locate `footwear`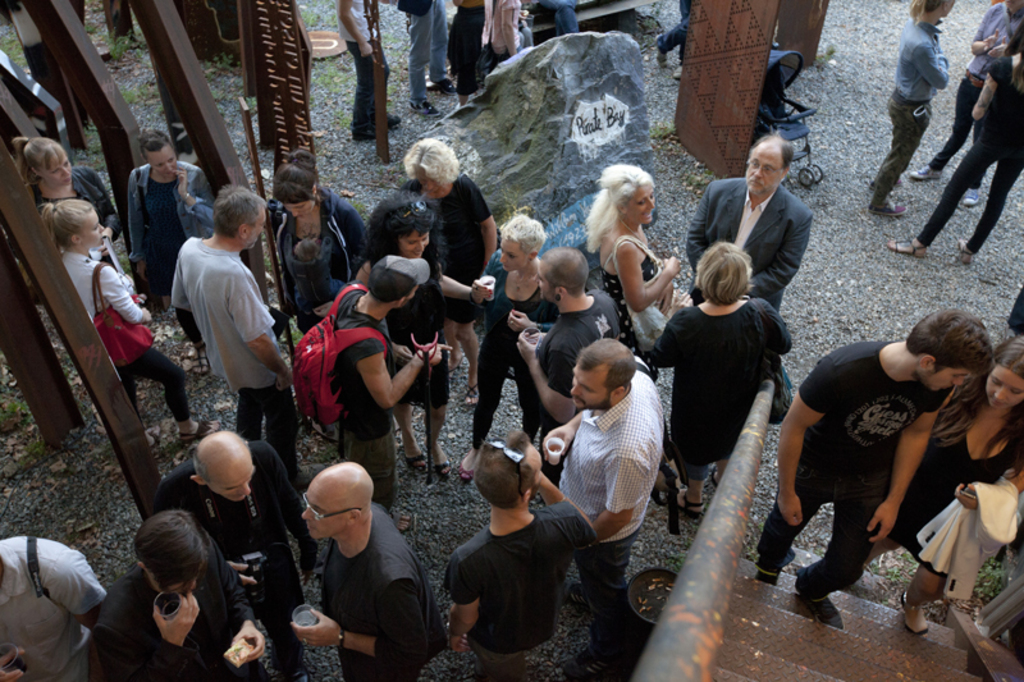
box=[803, 599, 852, 635]
